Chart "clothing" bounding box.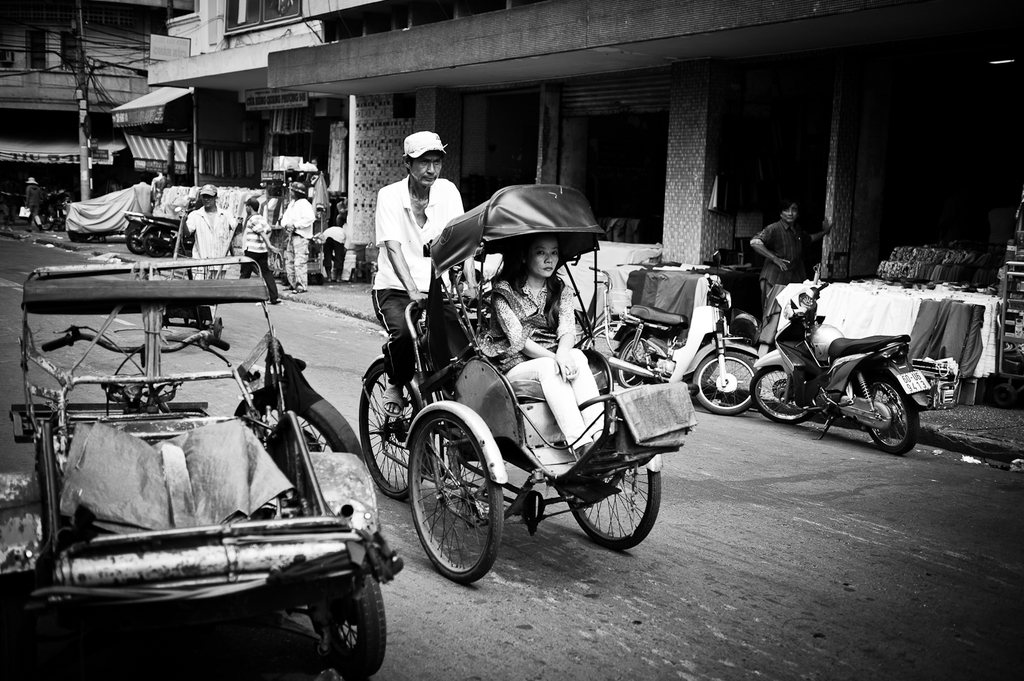
Charted: [x1=23, y1=182, x2=43, y2=203].
